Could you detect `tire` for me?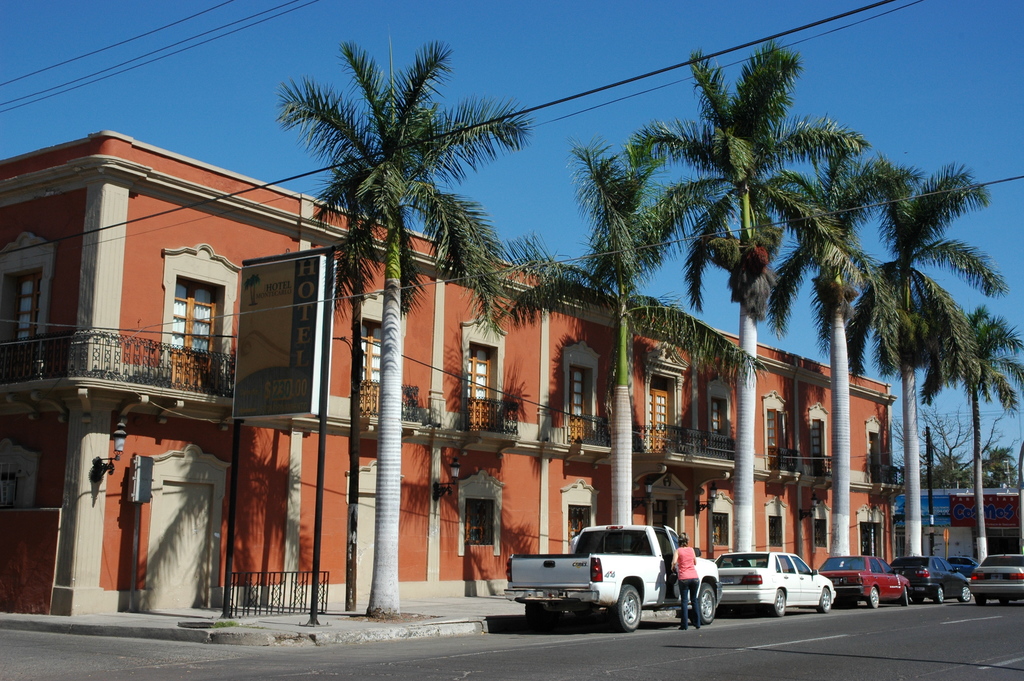
Detection result: x1=871 y1=587 x2=881 y2=609.
